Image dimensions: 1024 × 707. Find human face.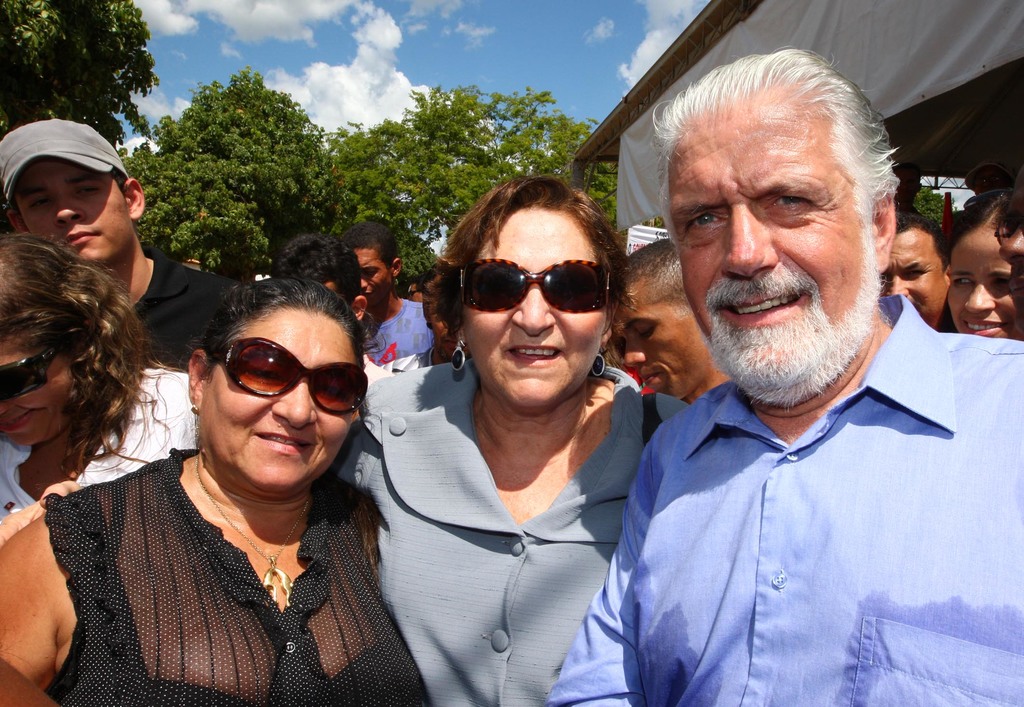
{"x1": 943, "y1": 231, "x2": 1014, "y2": 340}.
